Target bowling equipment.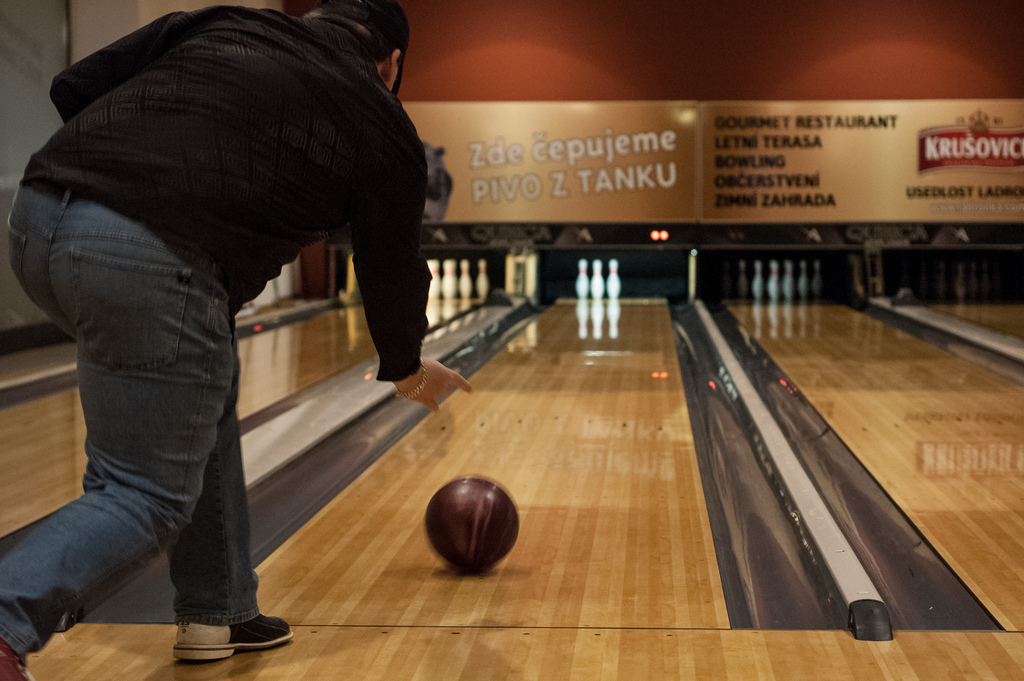
Target region: bbox(442, 262, 458, 299).
